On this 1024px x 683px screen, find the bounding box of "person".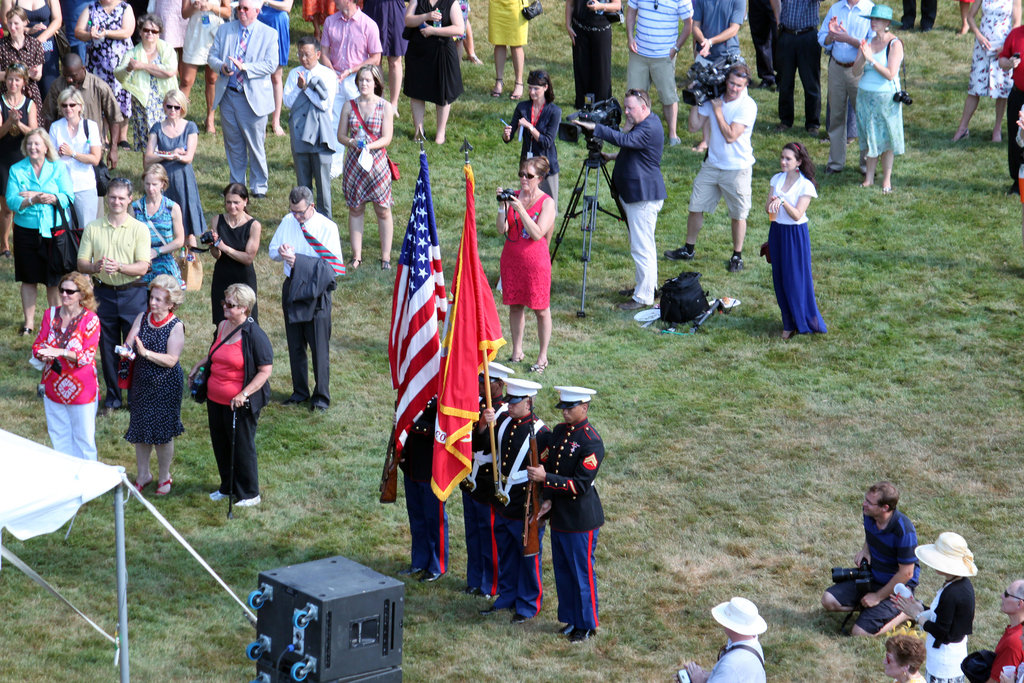
Bounding box: left=986, top=575, right=1023, bottom=682.
